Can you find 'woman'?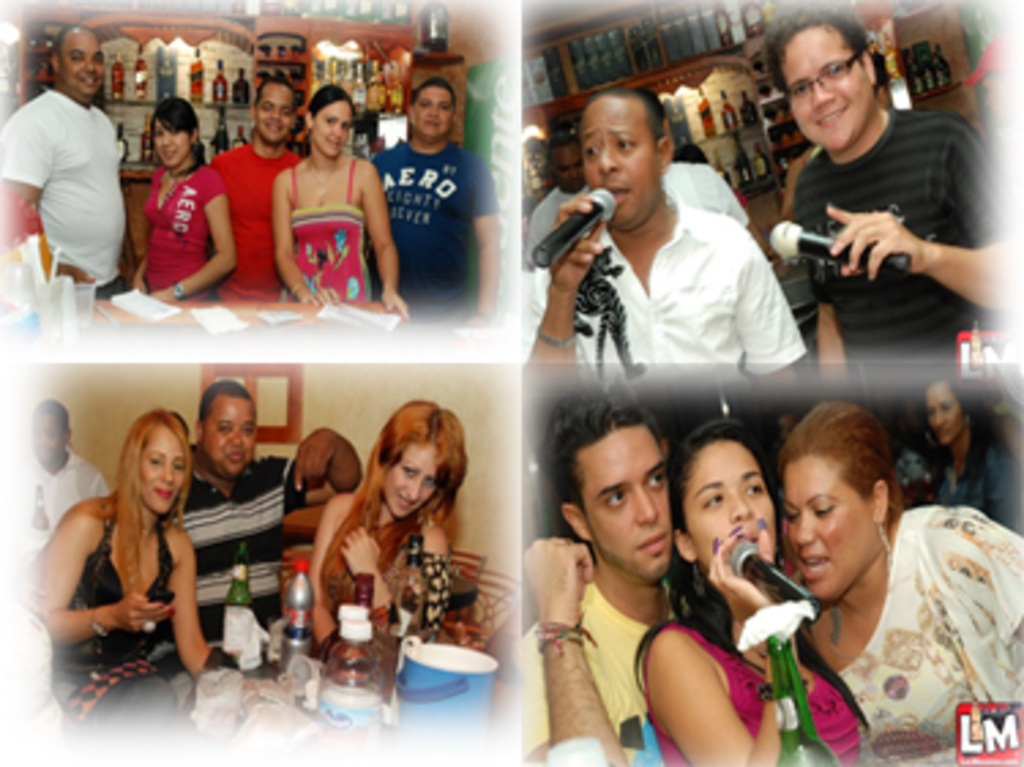
Yes, bounding box: 642 418 877 764.
